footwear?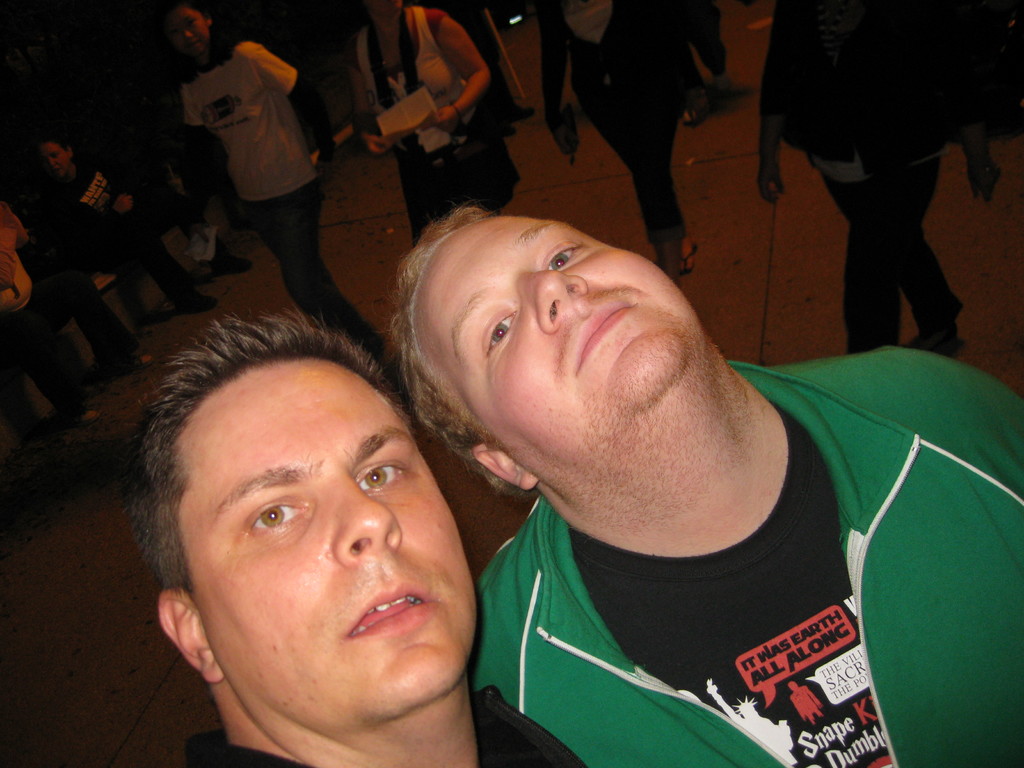
left=717, top=67, right=732, bottom=86
